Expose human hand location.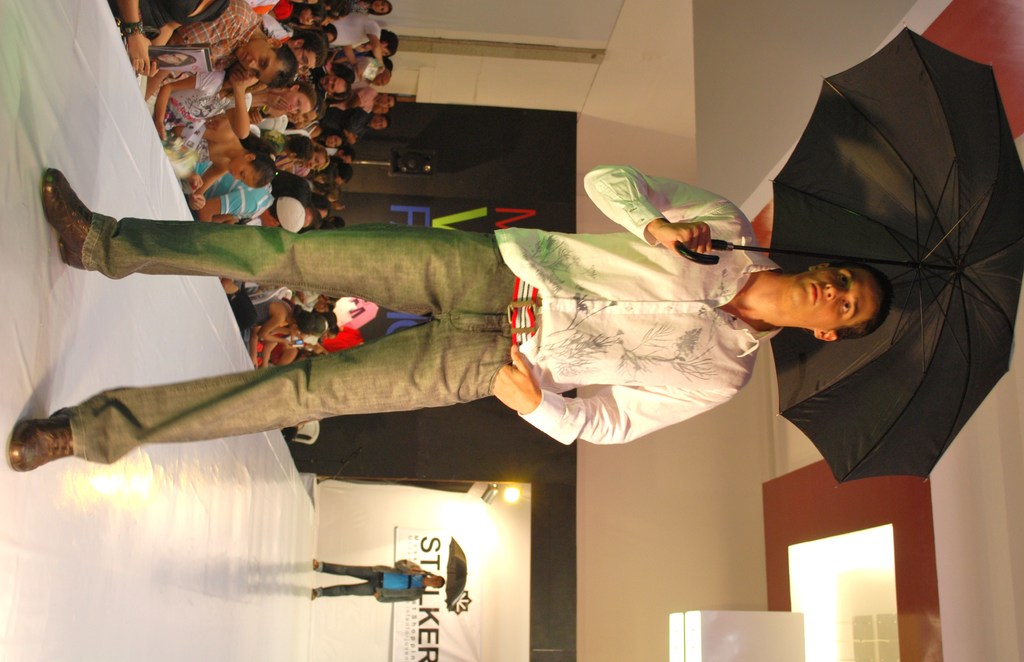
Exposed at <region>655, 199, 733, 264</region>.
